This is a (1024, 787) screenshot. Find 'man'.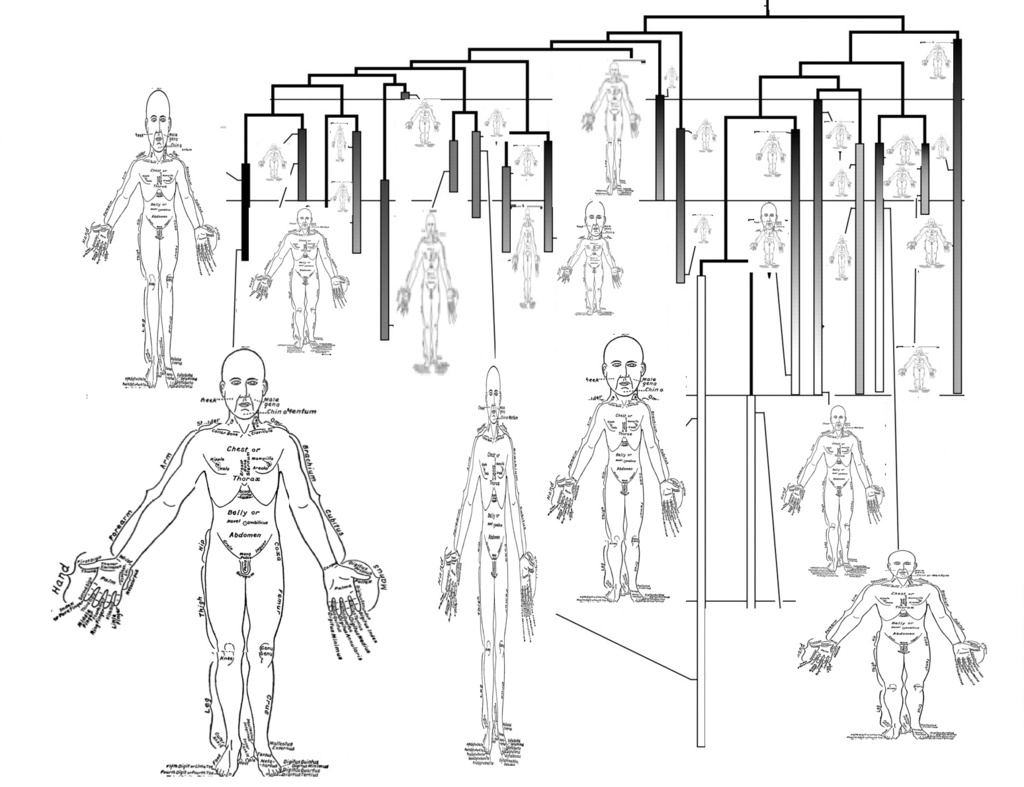
Bounding box: box=[689, 115, 718, 153].
